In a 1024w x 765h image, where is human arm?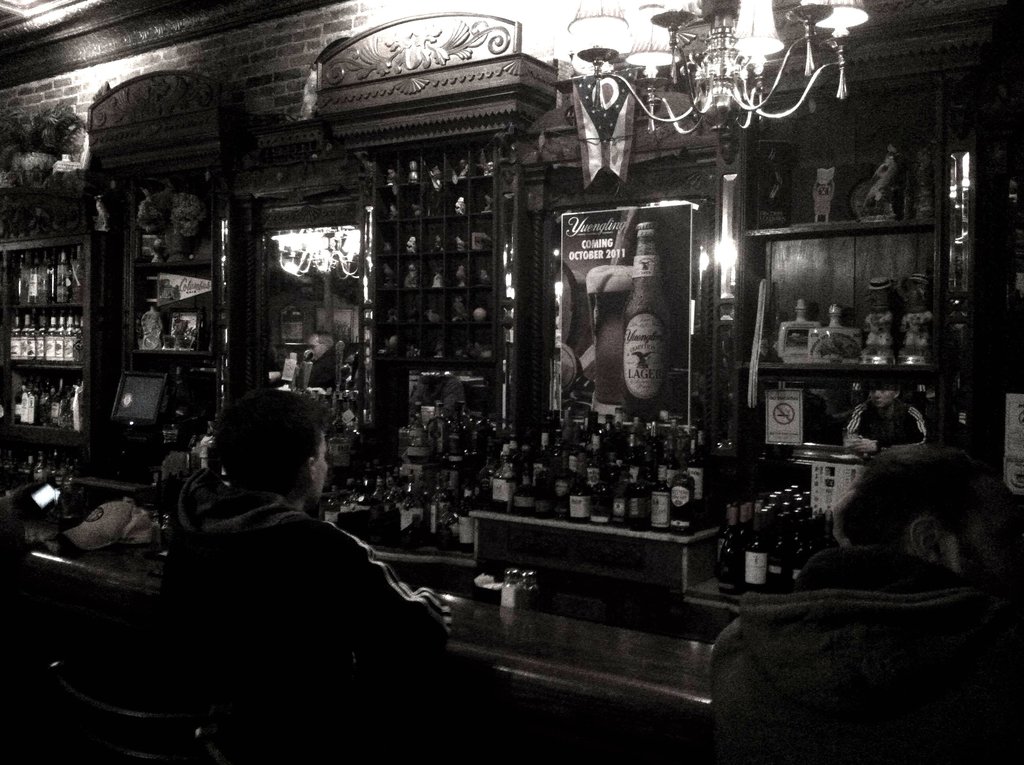
[846,396,928,458].
